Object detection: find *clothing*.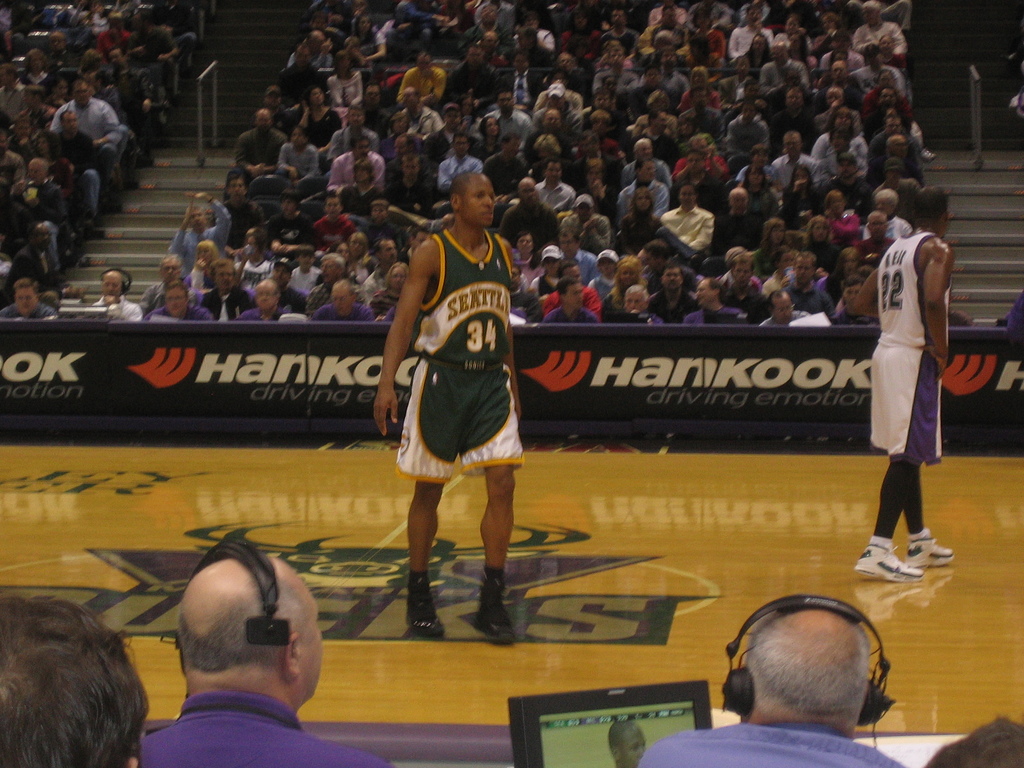
bbox=[681, 303, 753, 324].
